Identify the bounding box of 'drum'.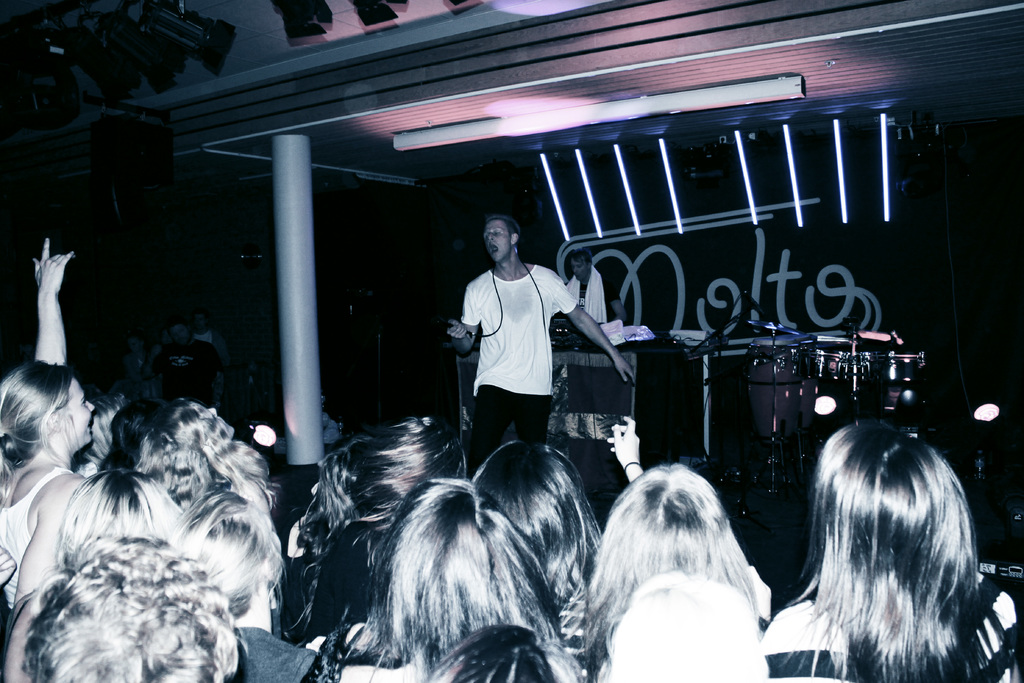
(743, 337, 799, 444).
